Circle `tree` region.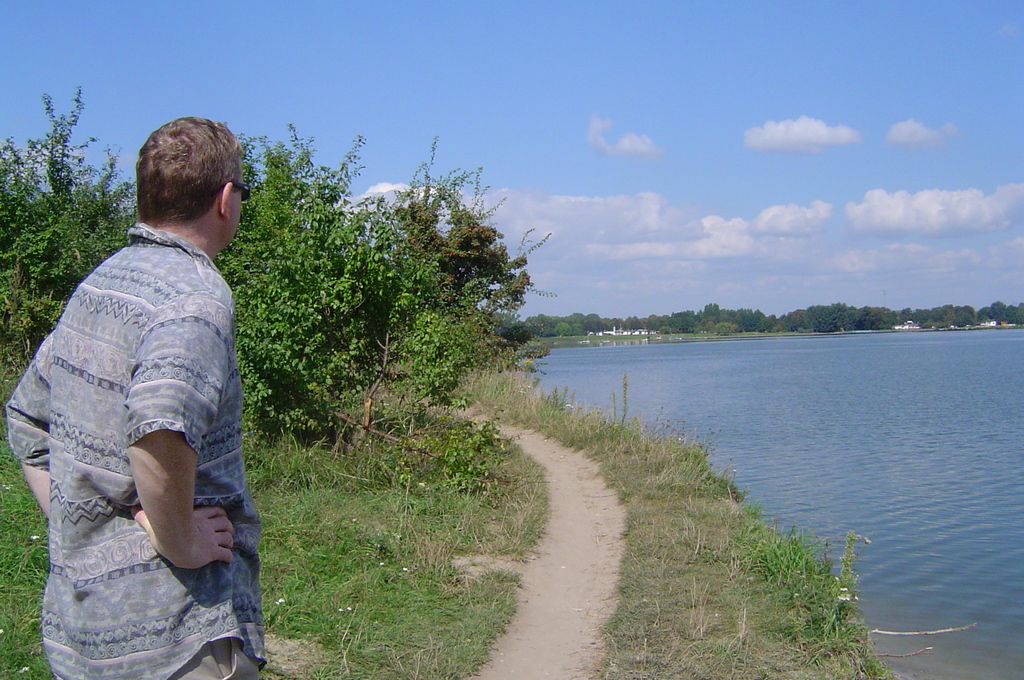
Region: bbox(218, 110, 555, 449).
